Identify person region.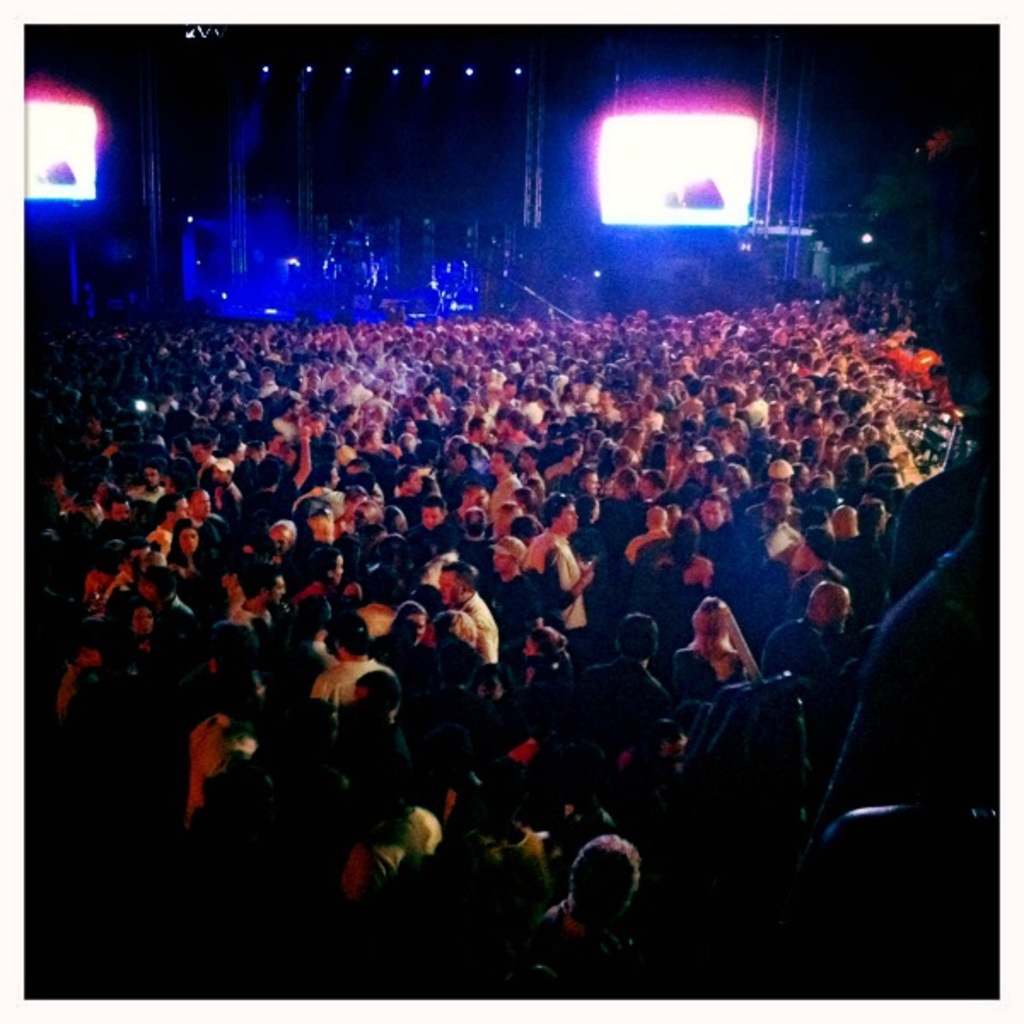
Region: <bbox>445, 561, 498, 650</bbox>.
